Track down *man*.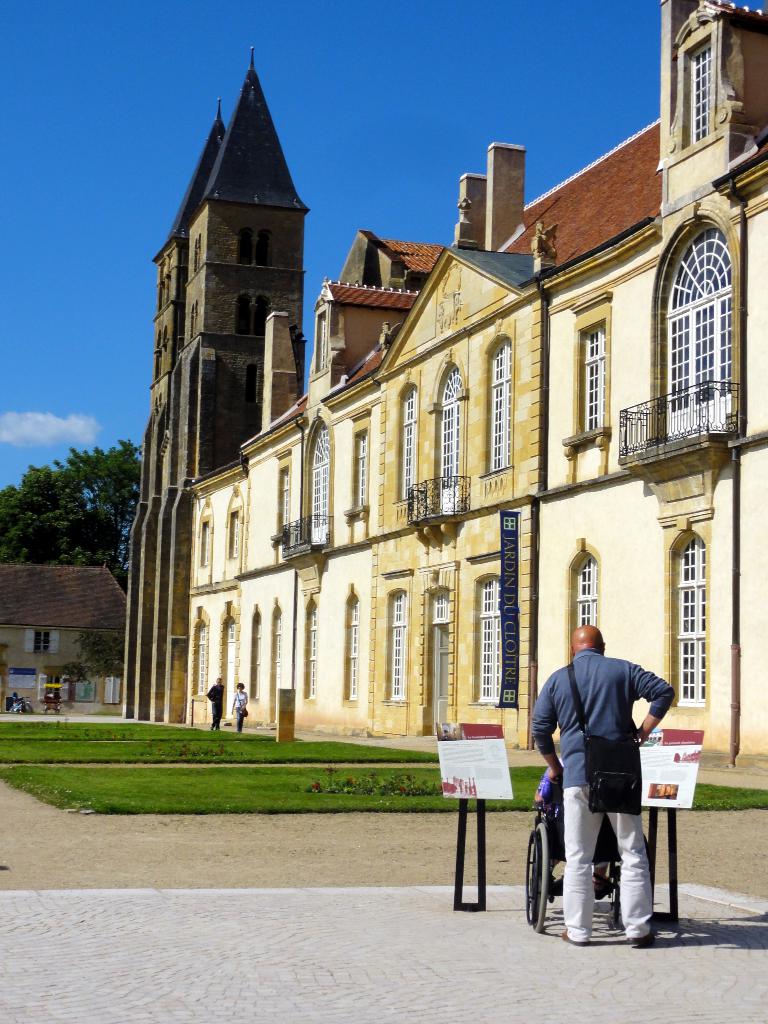
Tracked to 530 621 674 947.
